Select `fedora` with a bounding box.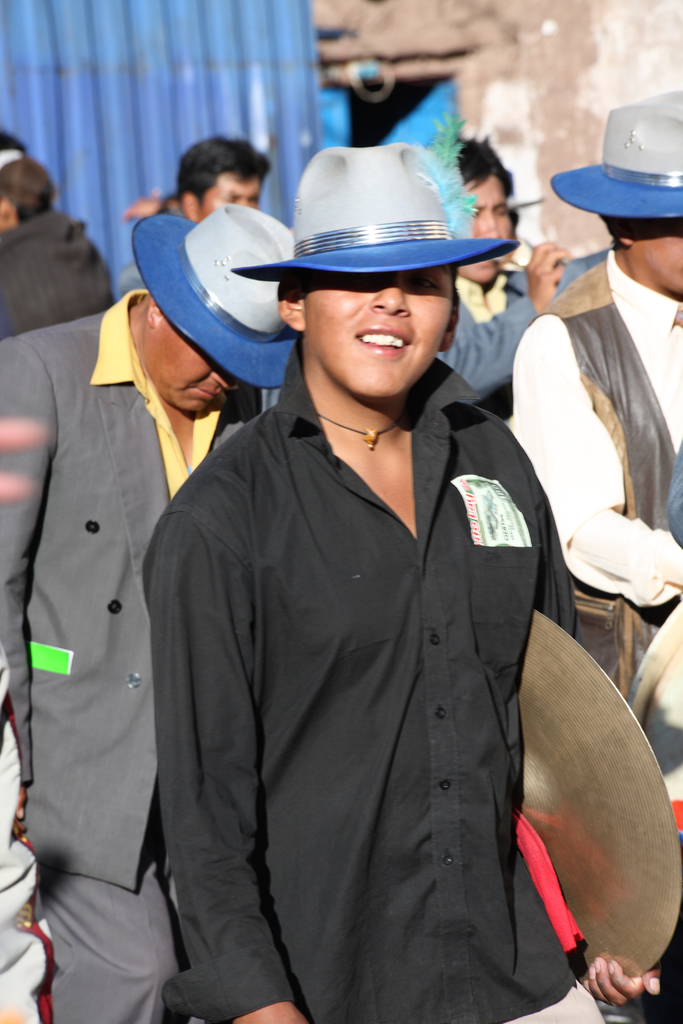
bbox=[547, 87, 682, 221].
